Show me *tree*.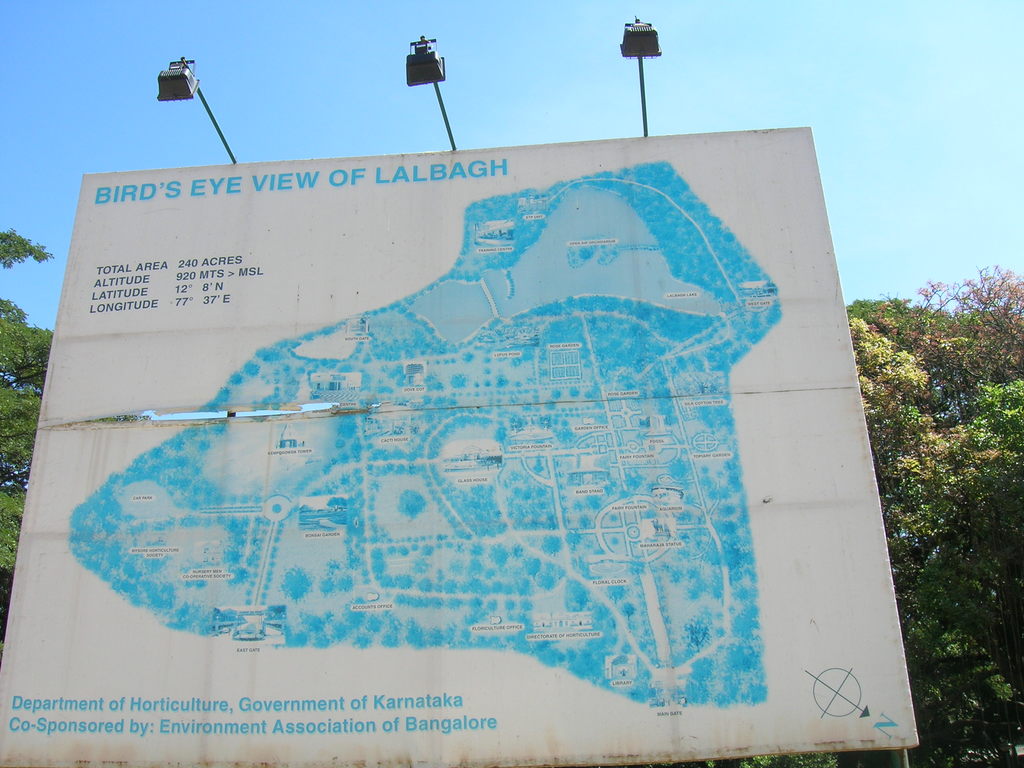
*tree* is here: 0/223/54/579.
